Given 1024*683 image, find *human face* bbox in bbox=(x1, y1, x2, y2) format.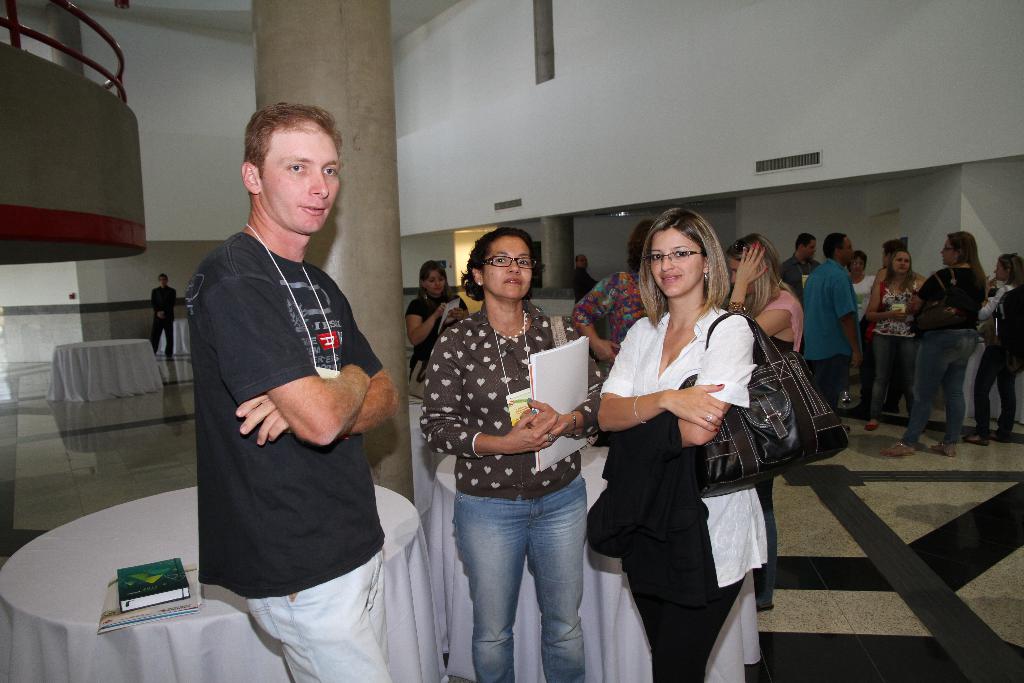
bbox=(650, 227, 700, 301).
